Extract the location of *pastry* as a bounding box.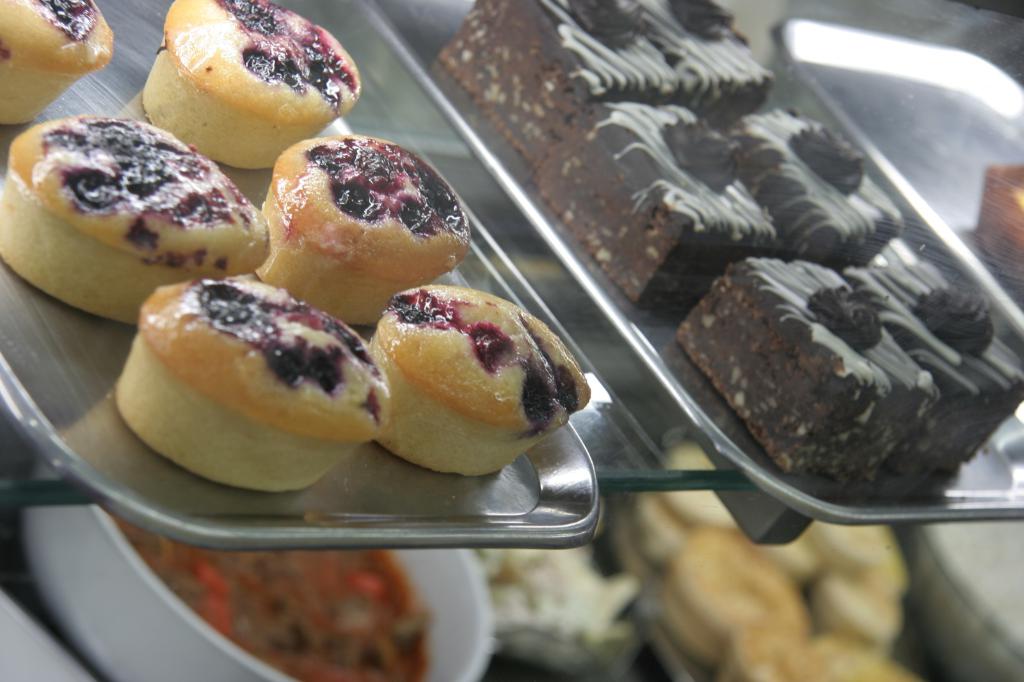
<region>1, 0, 114, 125</region>.
